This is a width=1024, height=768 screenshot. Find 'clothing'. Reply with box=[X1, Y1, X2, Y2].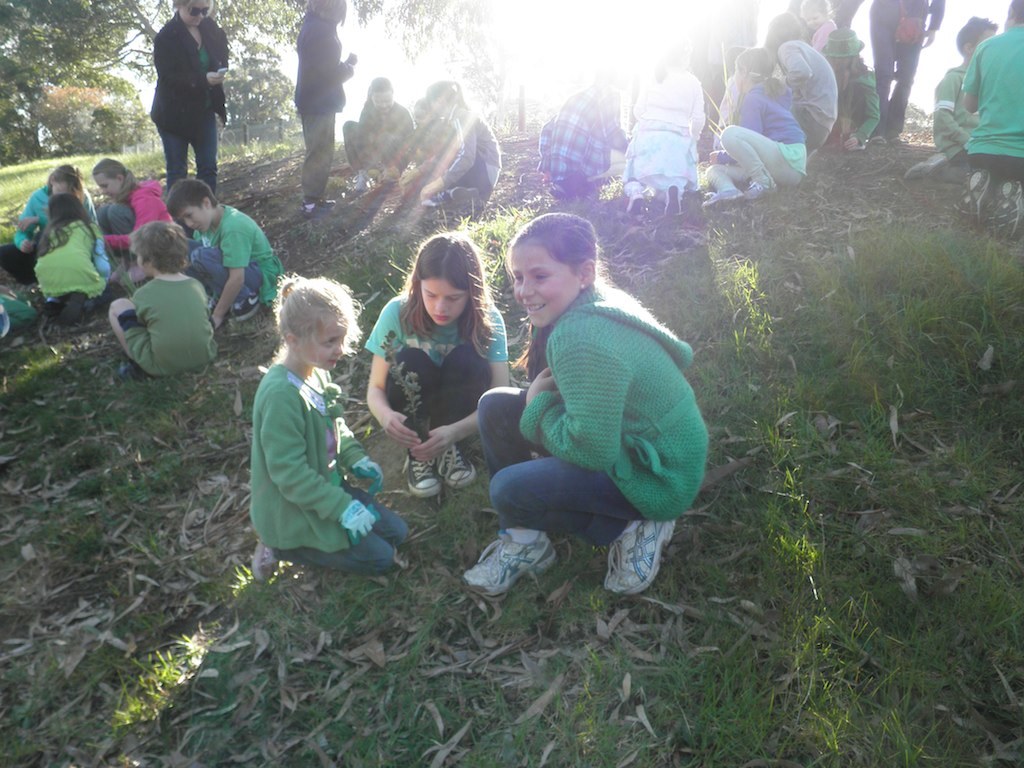
box=[821, 29, 880, 139].
